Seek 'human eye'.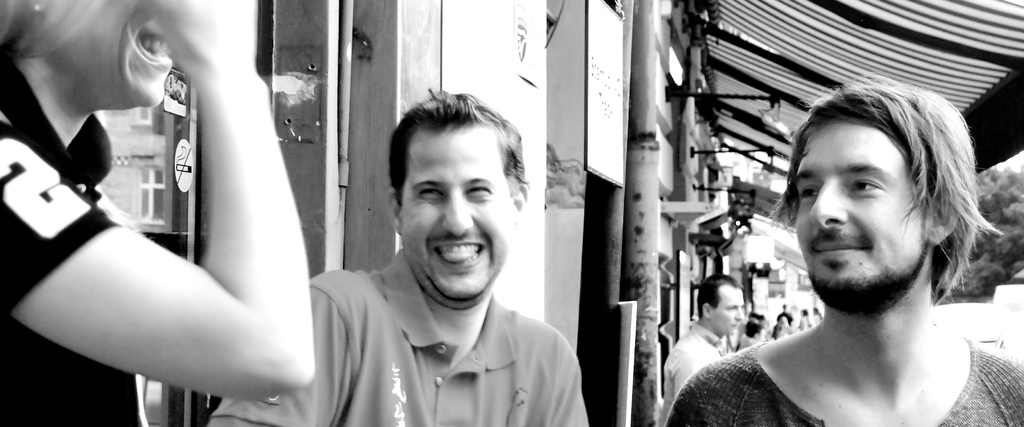
rect(463, 183, 490, 197).
